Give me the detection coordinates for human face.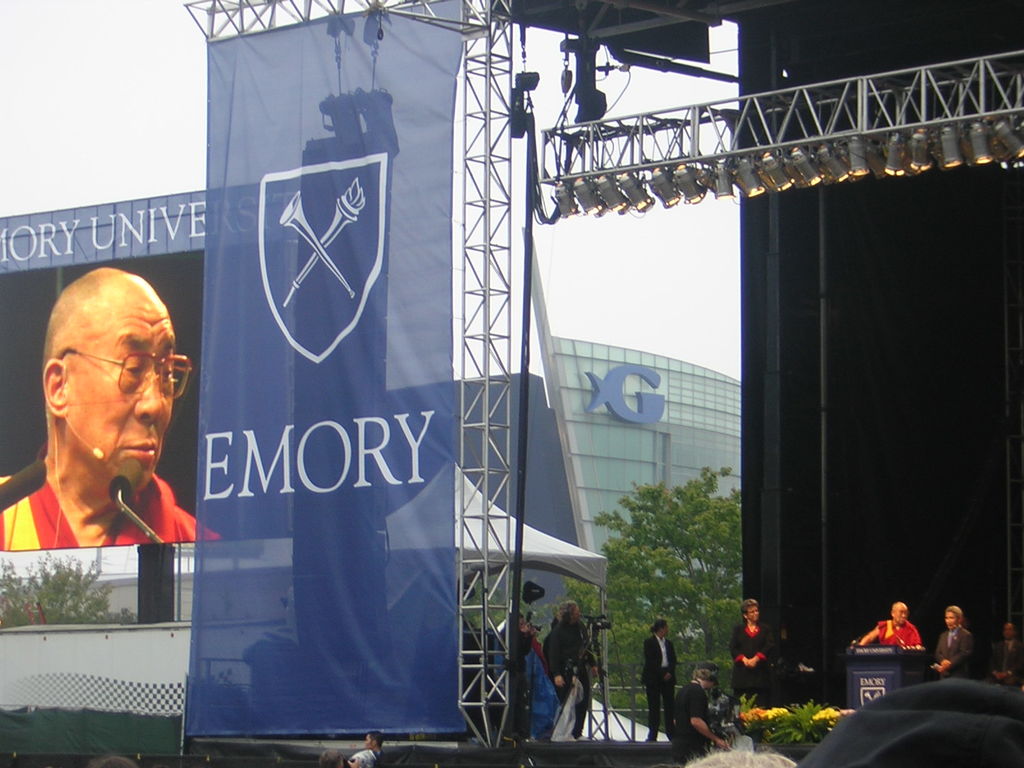
crop(947, 611, 954, 631).
